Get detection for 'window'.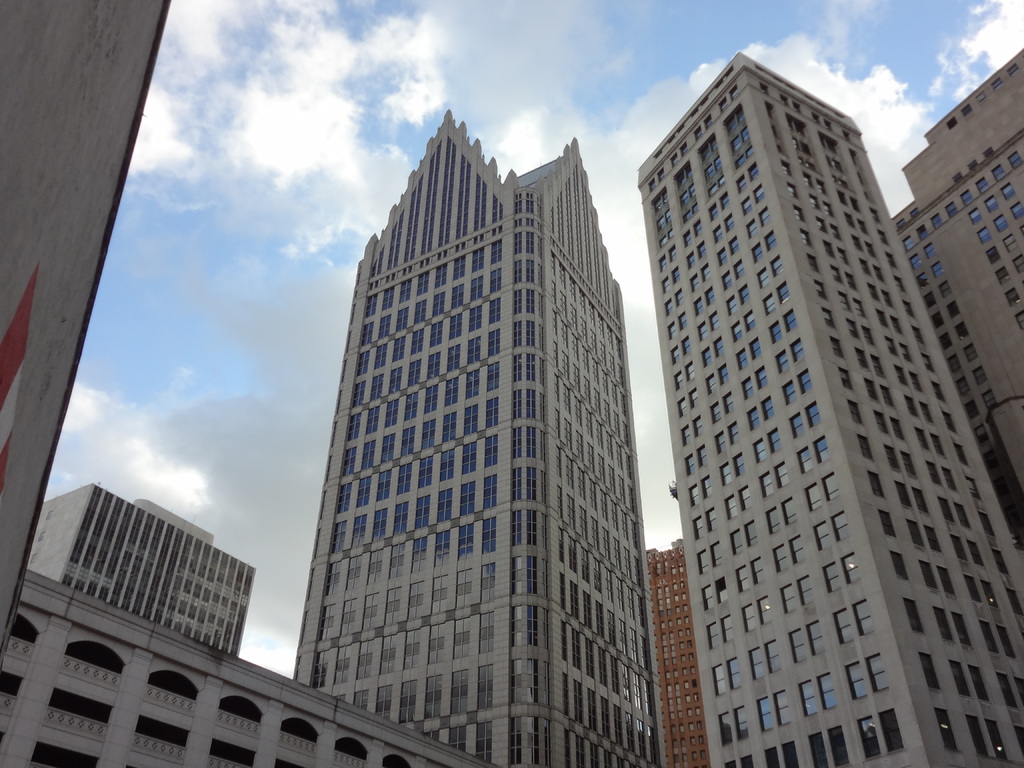
Detection: l=701, t=321, r=708, b=346.
